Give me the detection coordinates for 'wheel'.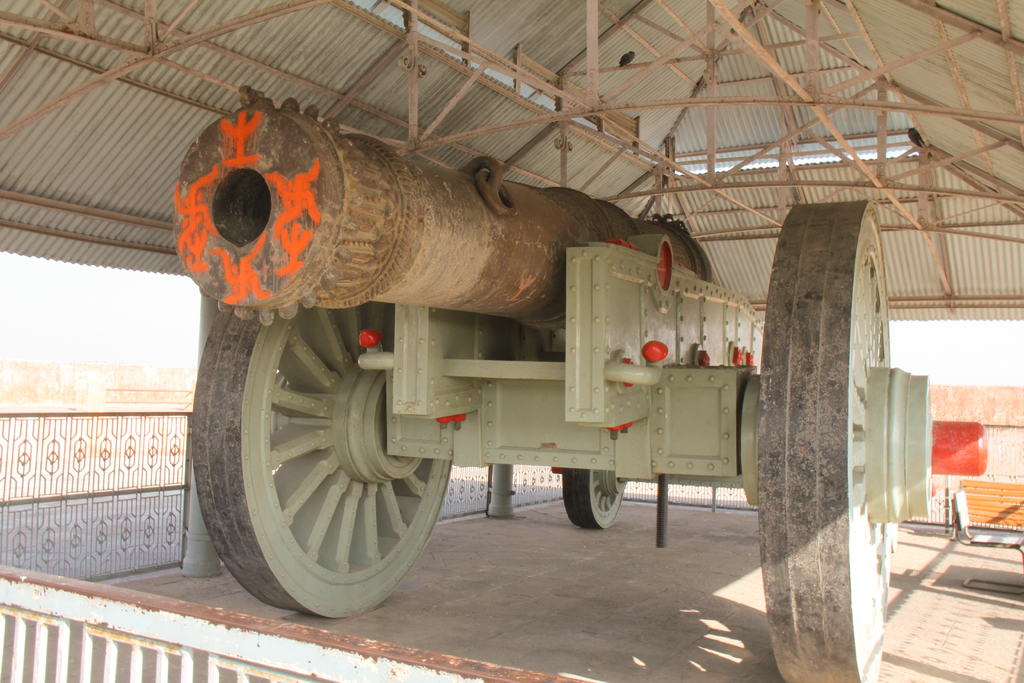
bbox=(561, 466, 626, 530).
